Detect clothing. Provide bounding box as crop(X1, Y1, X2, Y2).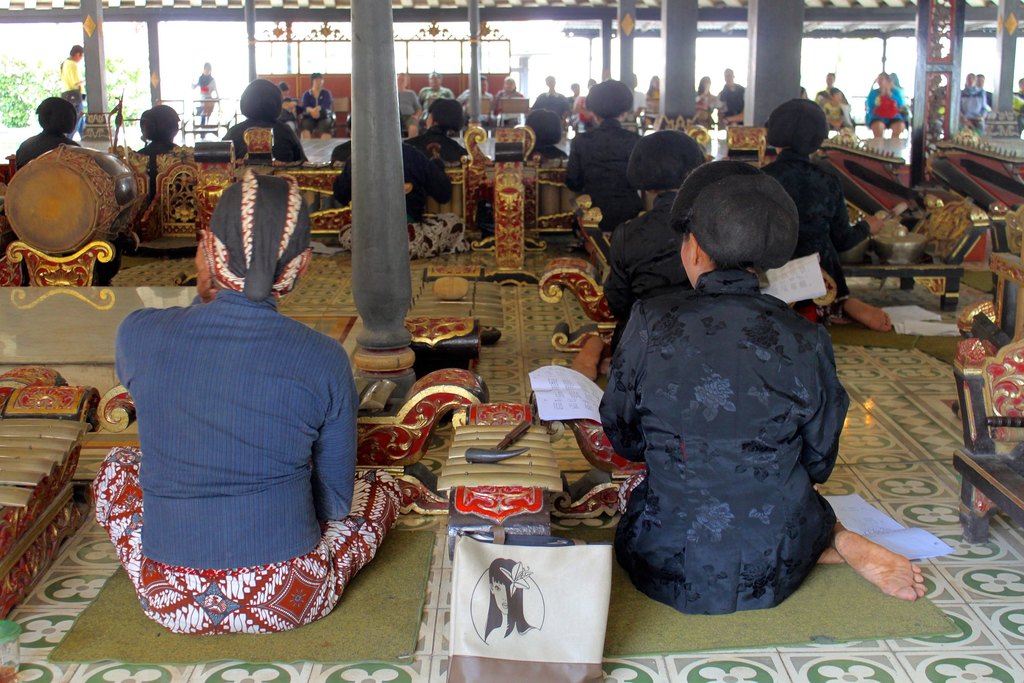
crop(808, 86, 854, 129).
